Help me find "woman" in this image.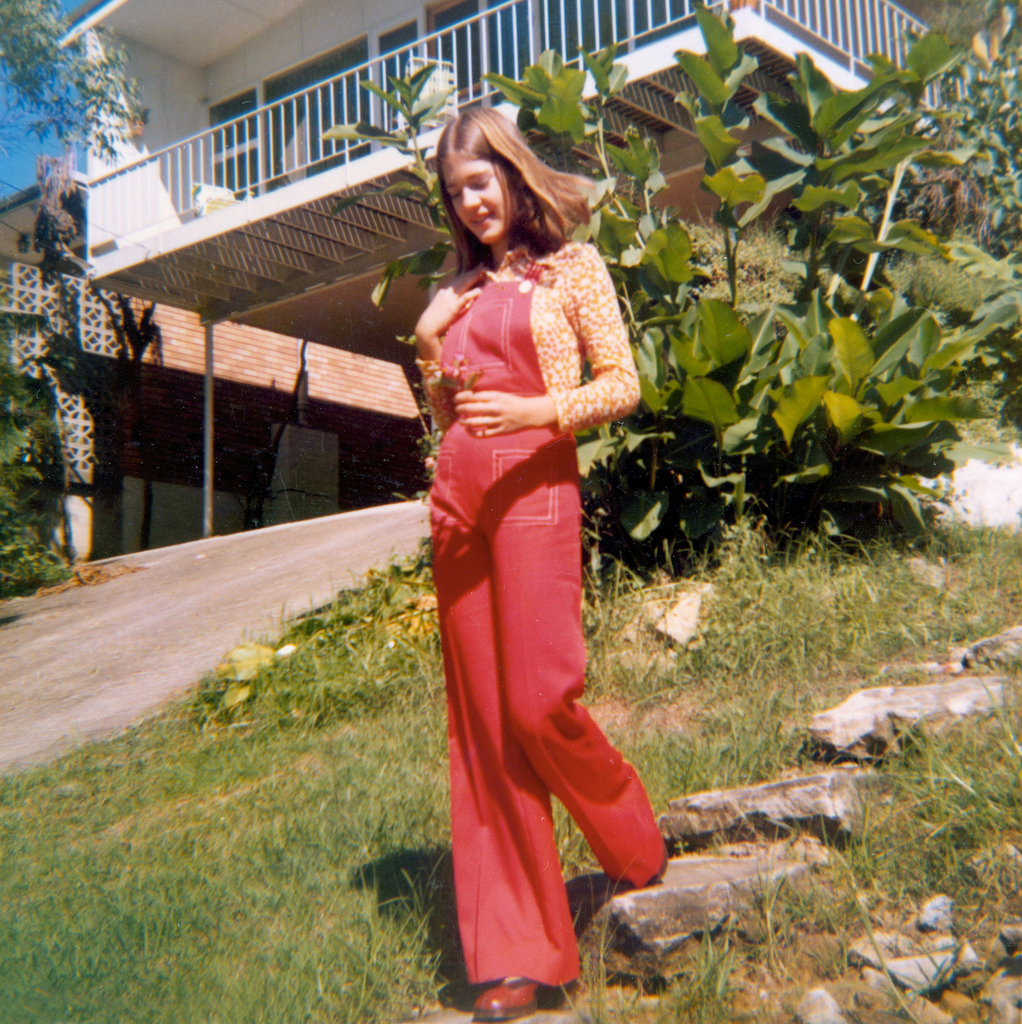
Found it: [371, 85, 654, 993].
